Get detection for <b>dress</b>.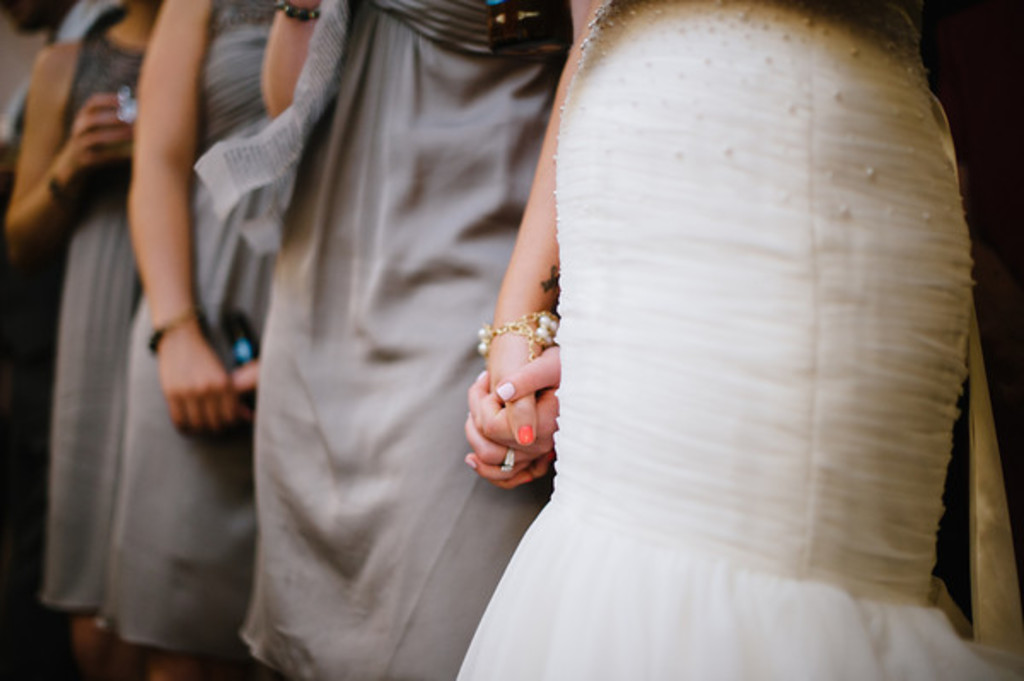
Detection: box=[85, 0, 273, 643].
